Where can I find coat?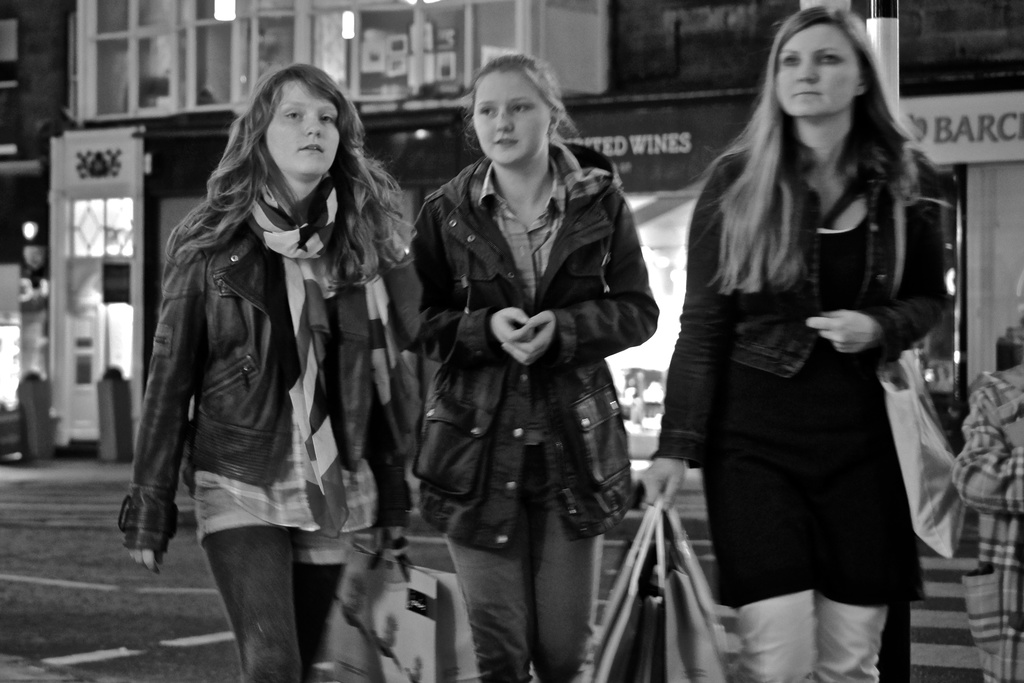
You can find it at x1=414 y1=152 x2=673 y2=566.
